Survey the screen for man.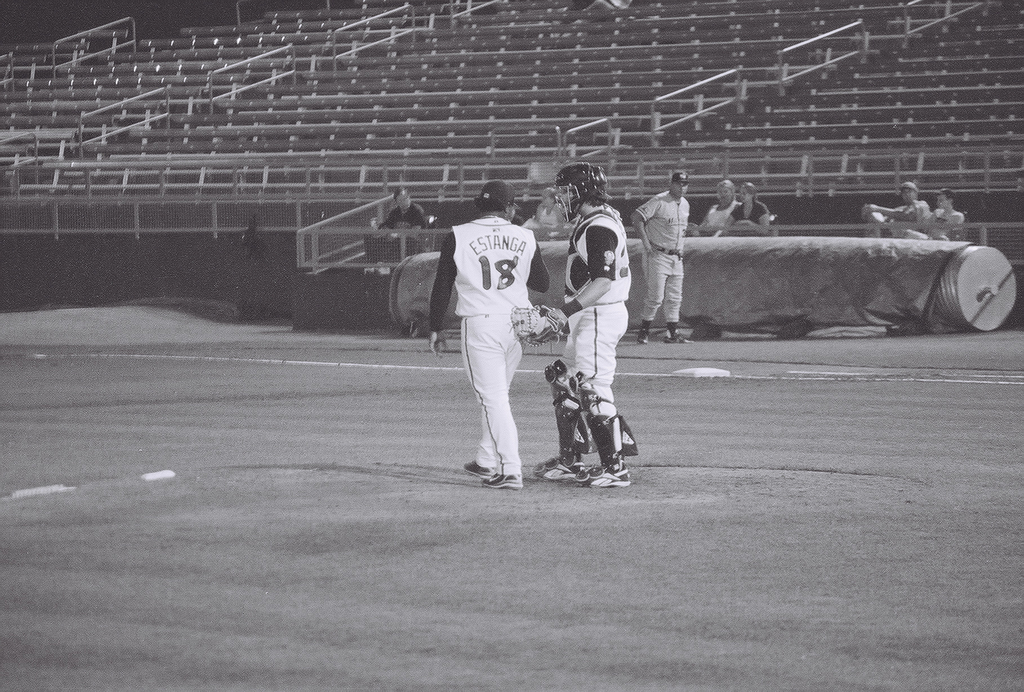
Survey found: [624, 171, 691, 342].
